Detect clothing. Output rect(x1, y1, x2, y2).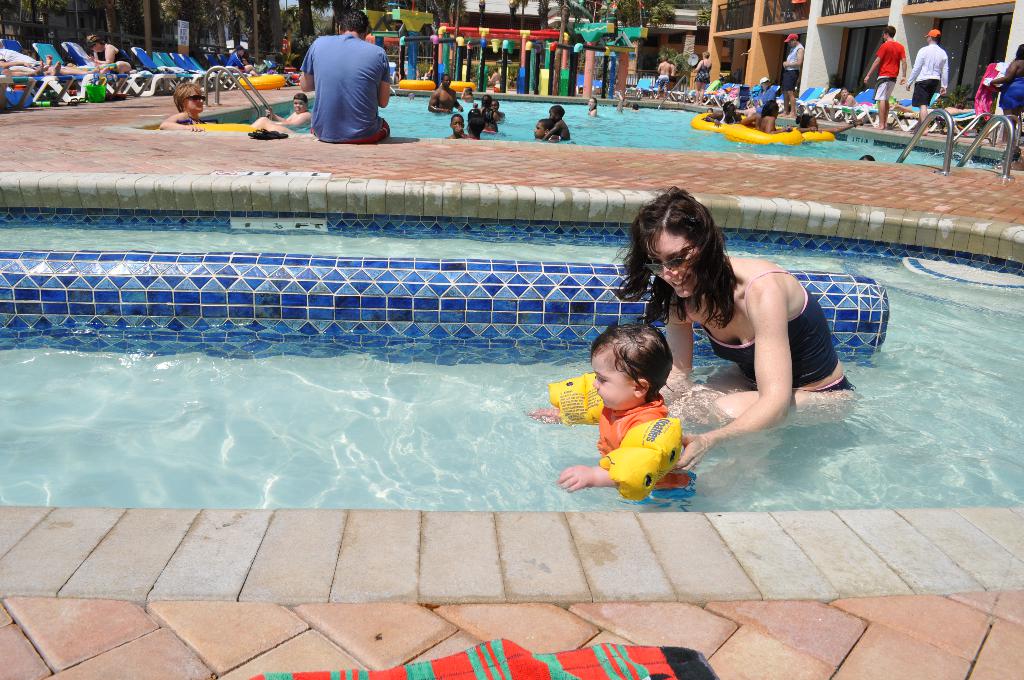
rect(973, 60, 1002, 123).
